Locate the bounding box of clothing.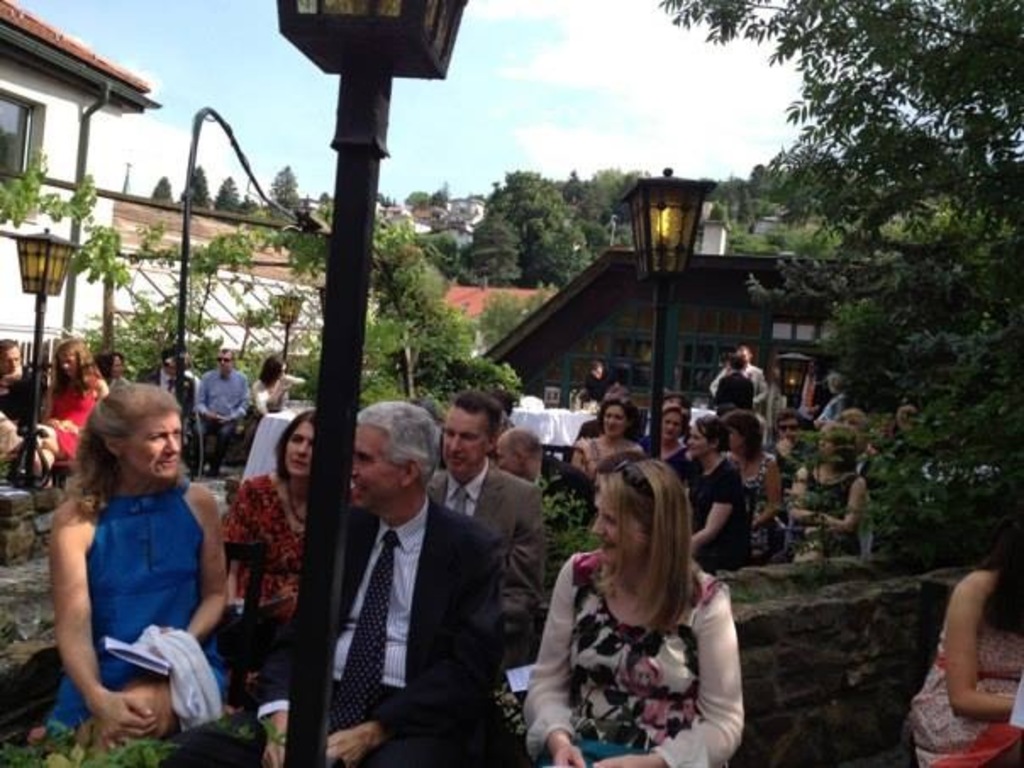
Bounding box: {"left": 53, "top": 373, "right": 95, "bottom": 466}.
